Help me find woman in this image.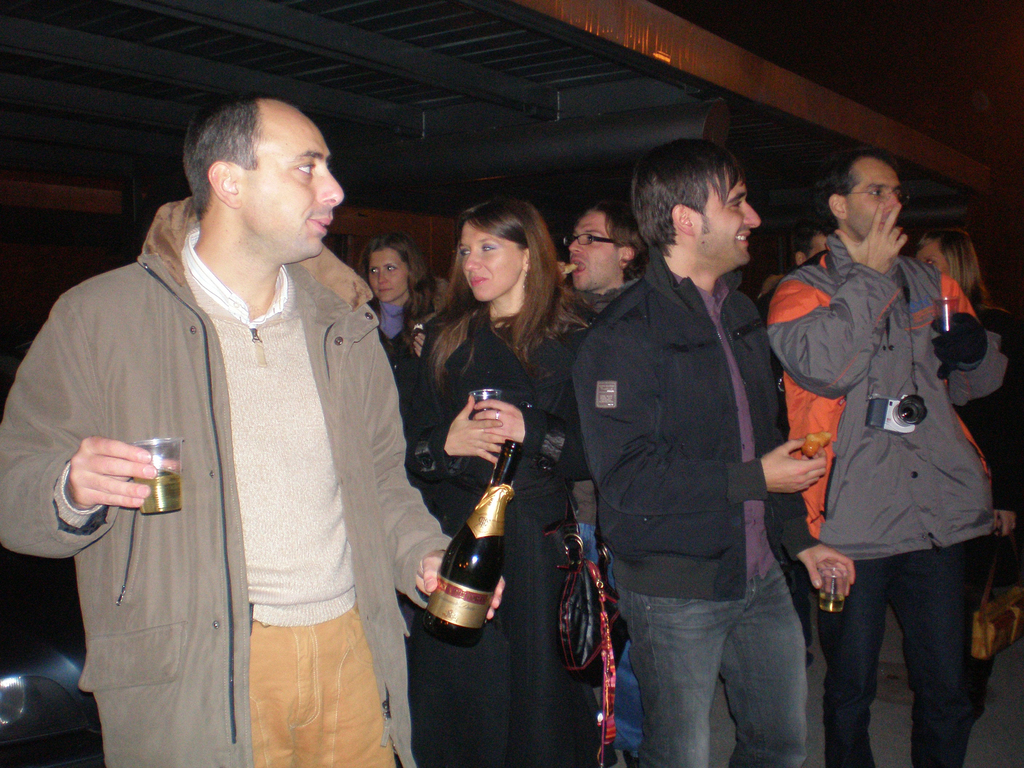
Found it: <bbox>908, 228, 1023, 722</bbox>.
